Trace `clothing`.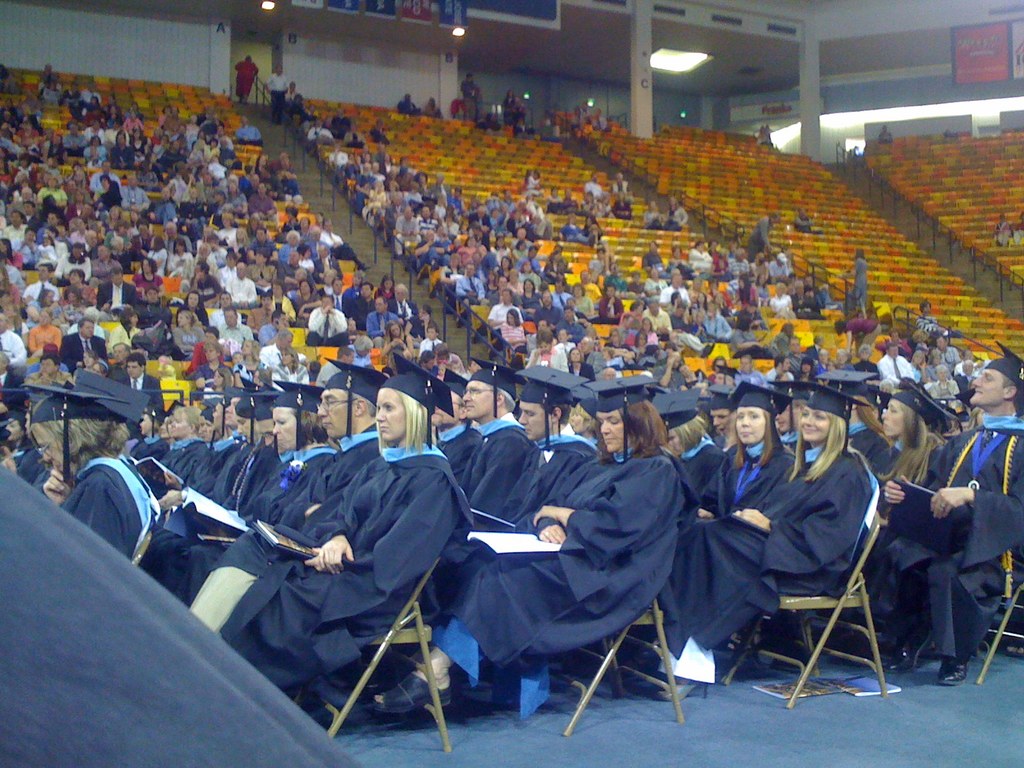
Traced to Rect(653, 440, 885, 657).
